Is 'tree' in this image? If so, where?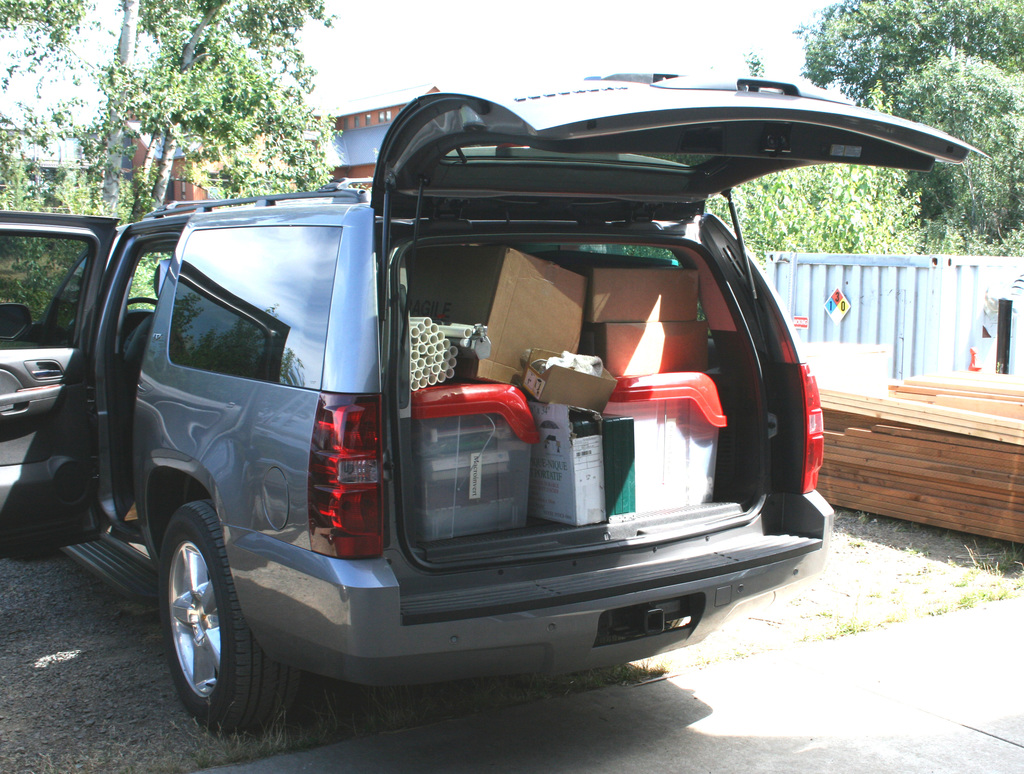
Yes, at locate(0, 0, 336, 324).
